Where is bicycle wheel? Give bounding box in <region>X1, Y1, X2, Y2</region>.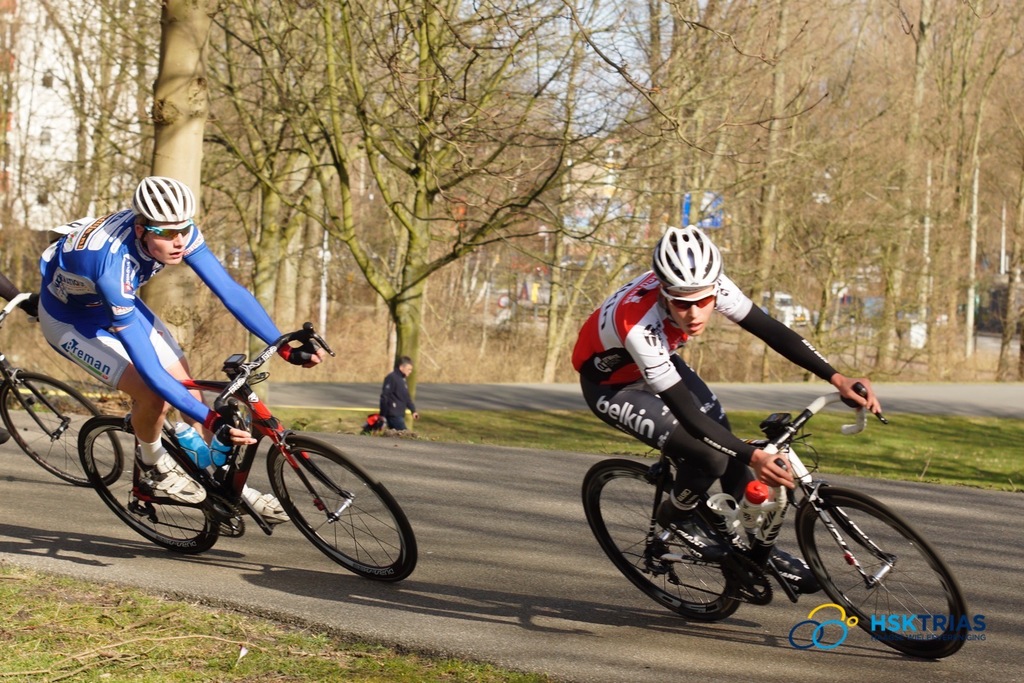
<region>580, 458, 742, 621</region>.
